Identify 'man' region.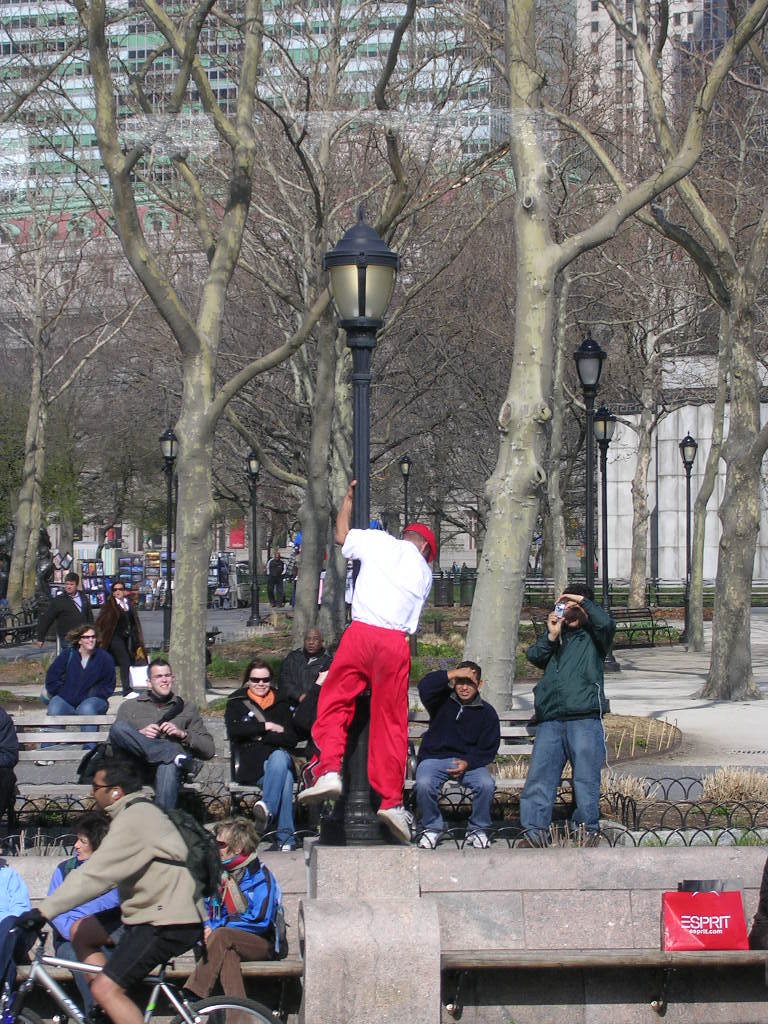
Region: rect(4, 747, 208, 1023).
